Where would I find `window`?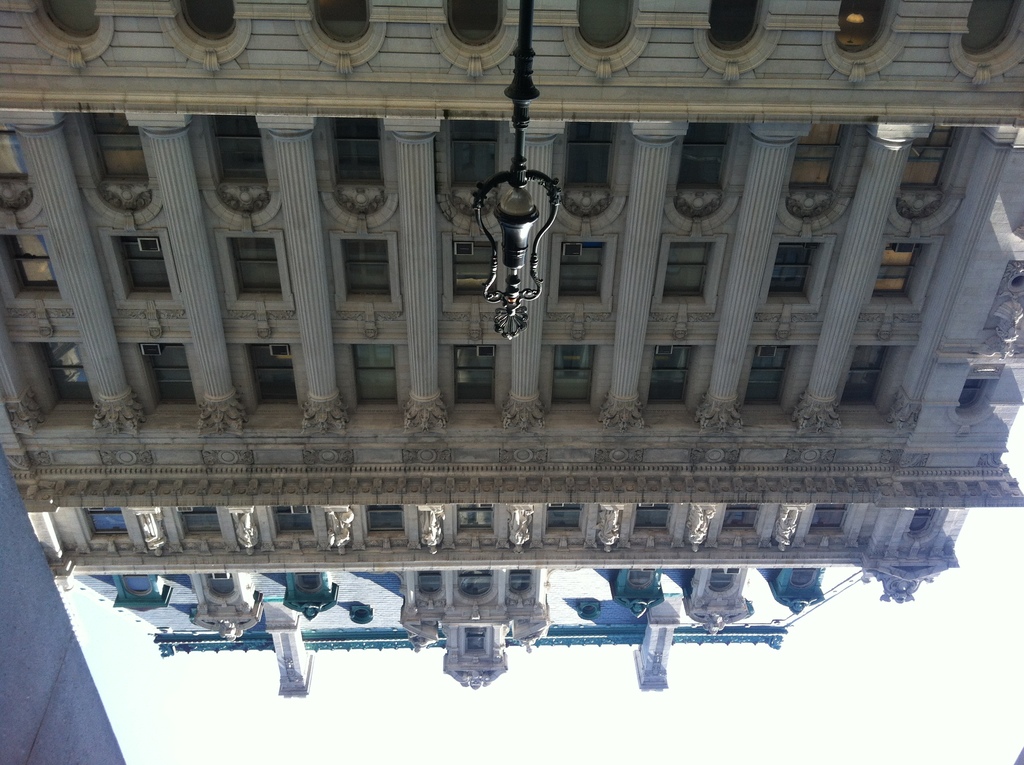
At left=849, top=344, right=886, bottom=406.
